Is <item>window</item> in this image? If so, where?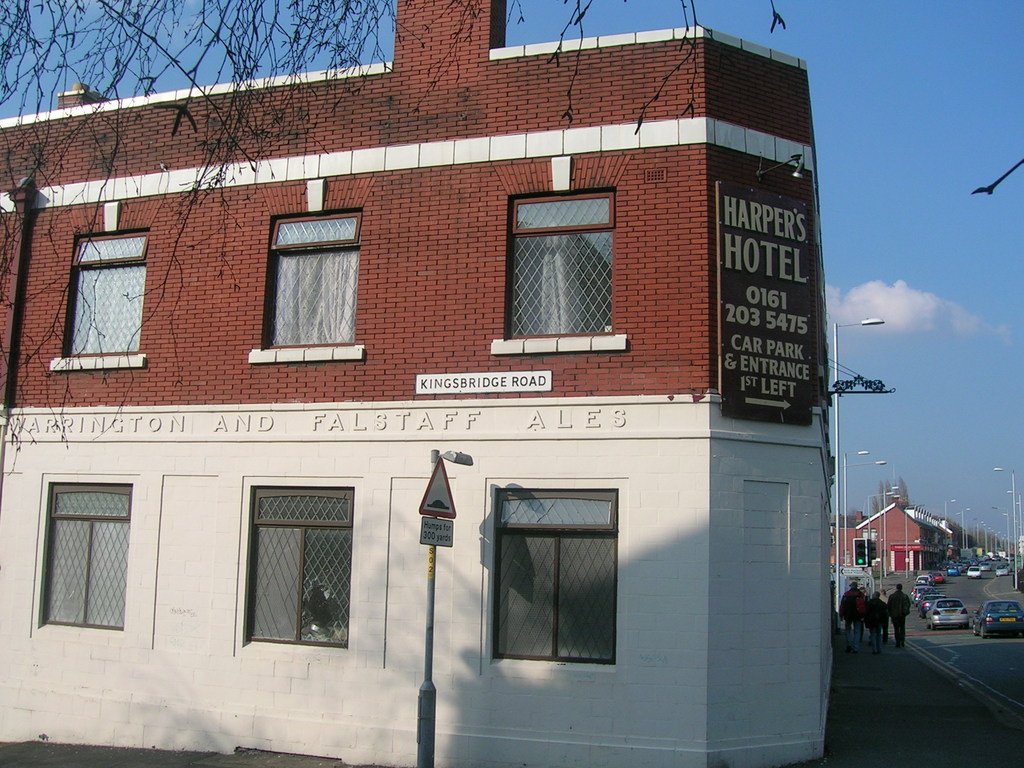
Yes, at BBox(63, 230, 149, 352).
